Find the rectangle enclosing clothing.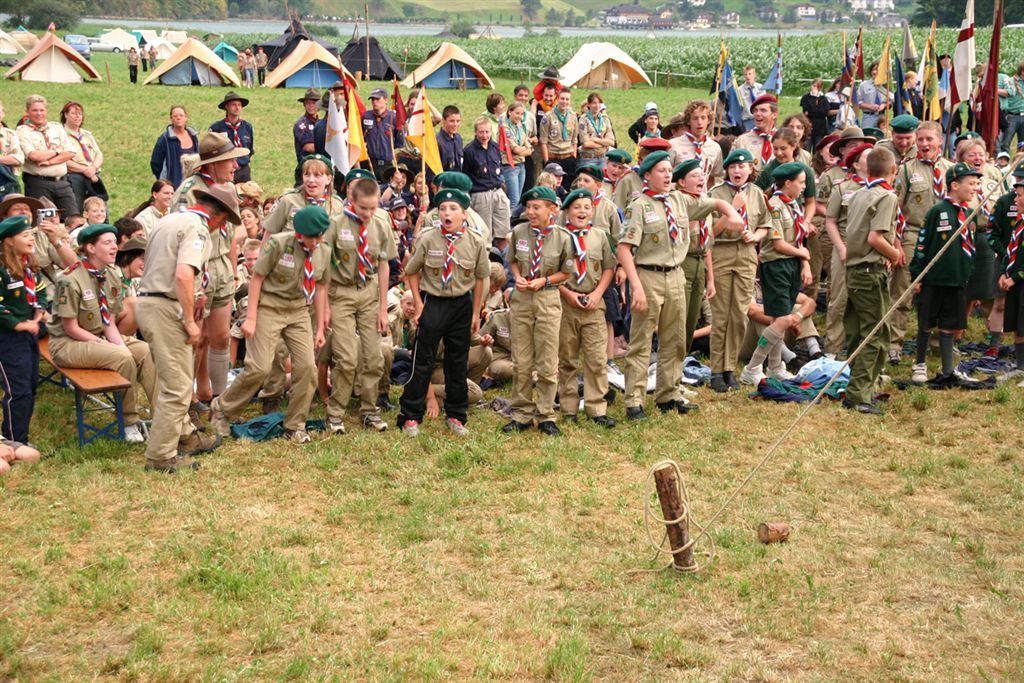
BBox(894, 81, 914, 113).
